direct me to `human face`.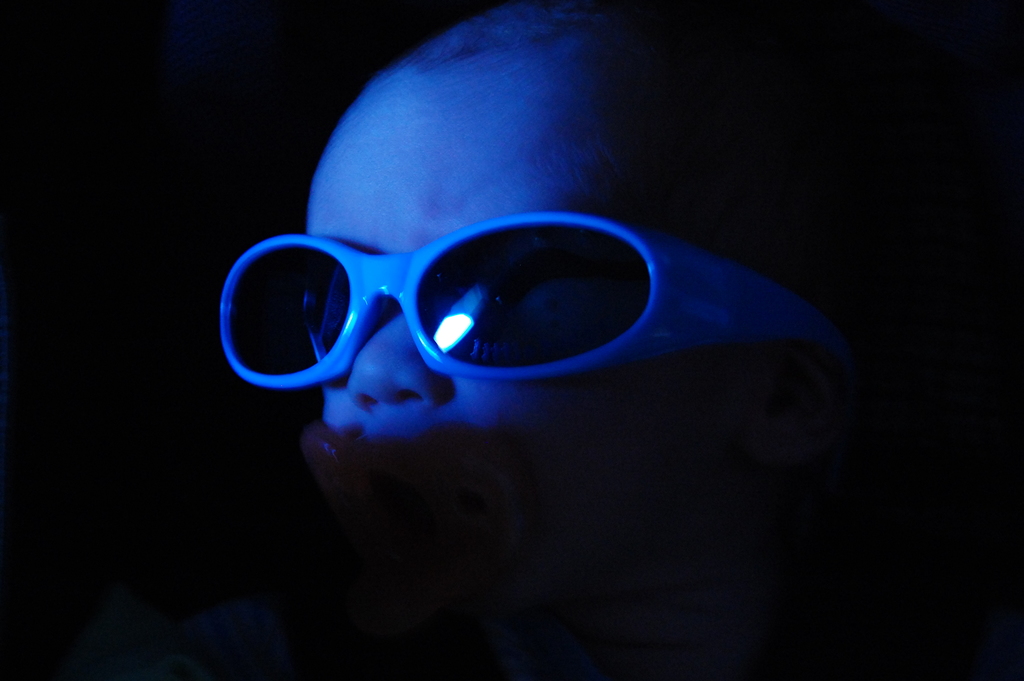
Direction: [282,75,739,593].
